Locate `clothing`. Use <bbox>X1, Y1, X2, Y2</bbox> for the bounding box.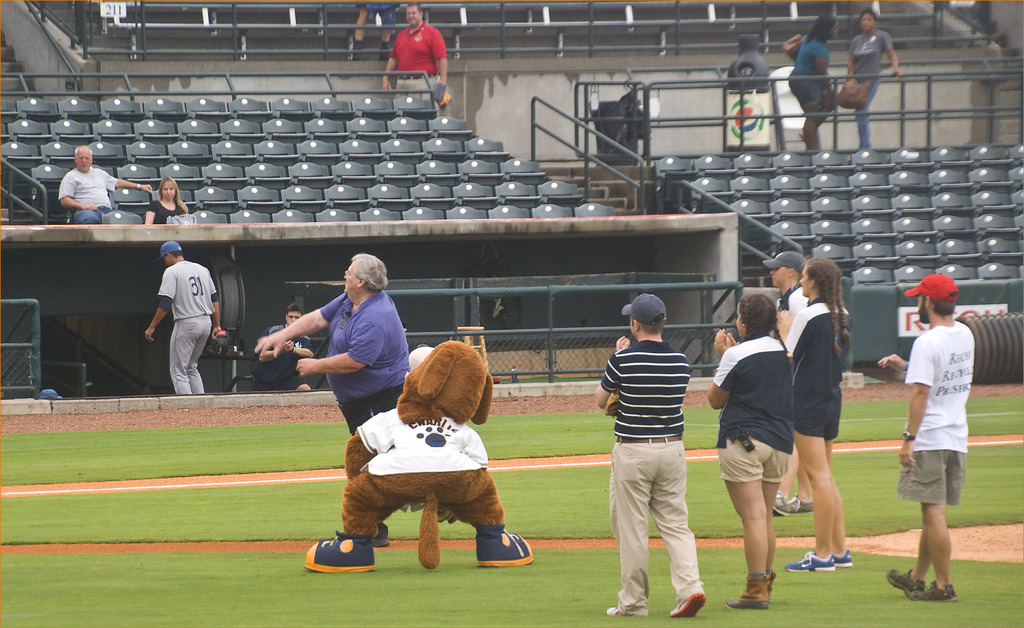
<bbox>358, 0, 404, 19</bbox>.
